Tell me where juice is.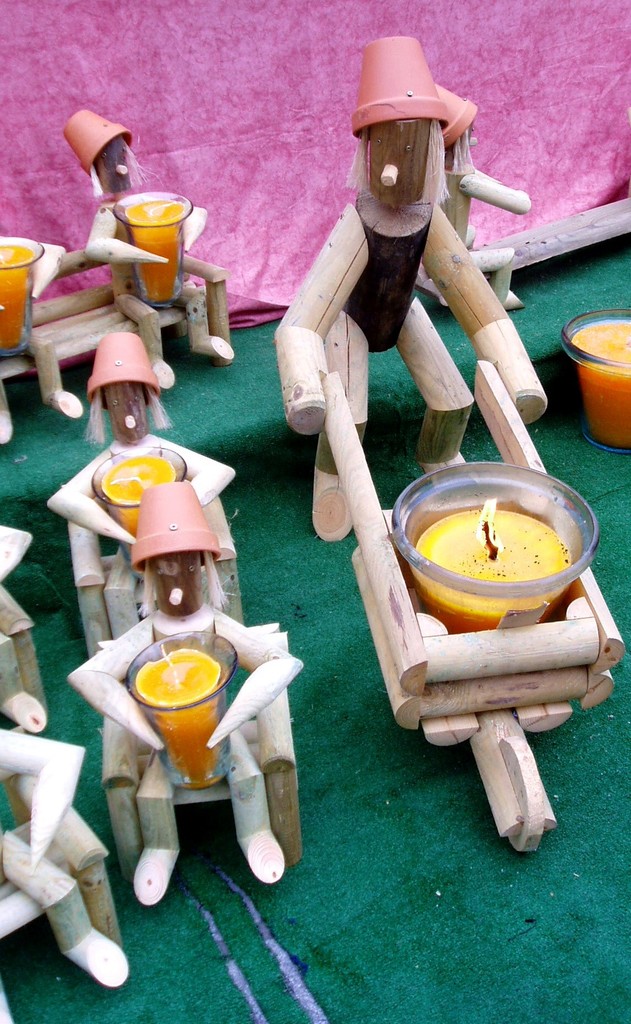
juice is at detection(567, 317, 630, 445).
